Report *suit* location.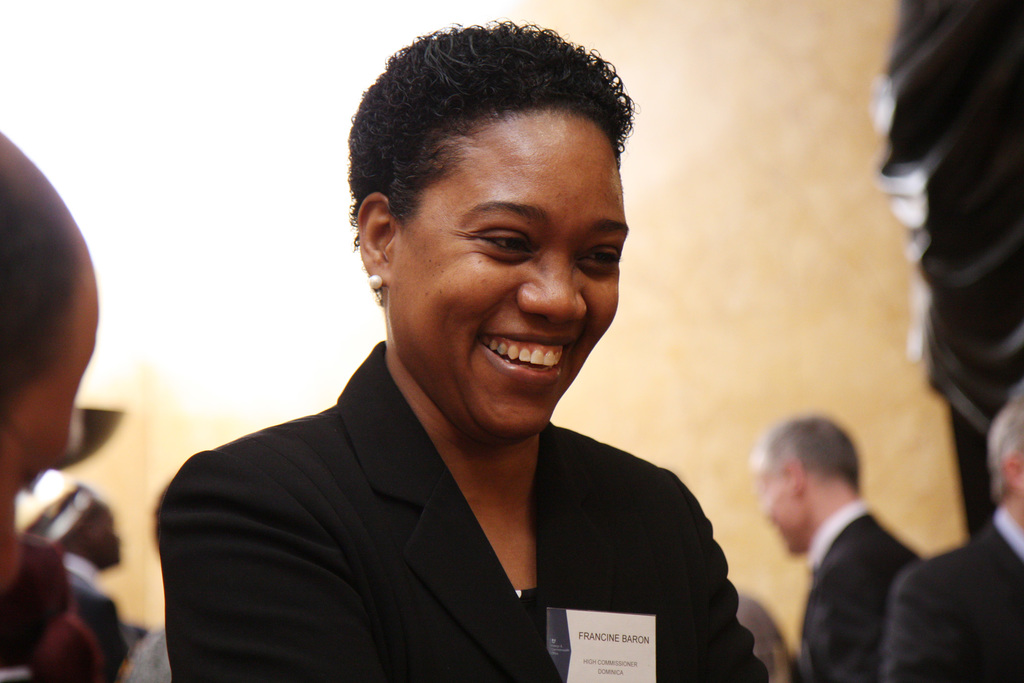
Report: select_region(146, 299, 778, 659).
